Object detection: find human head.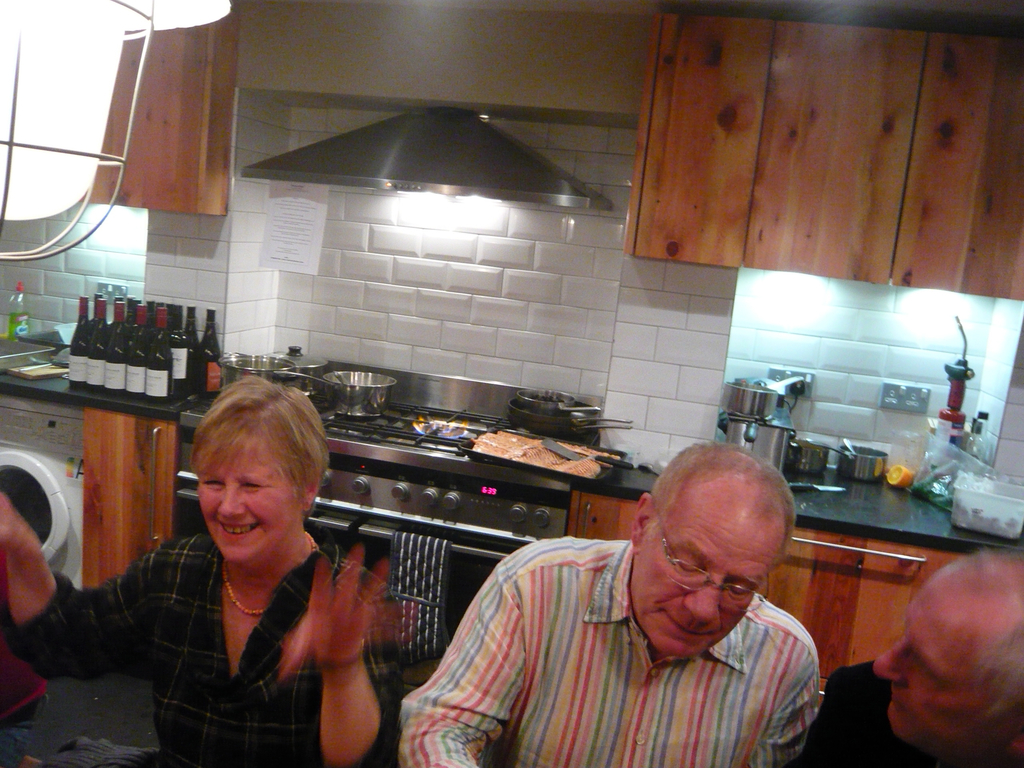
l=626, t=444, r=796, b=659.
